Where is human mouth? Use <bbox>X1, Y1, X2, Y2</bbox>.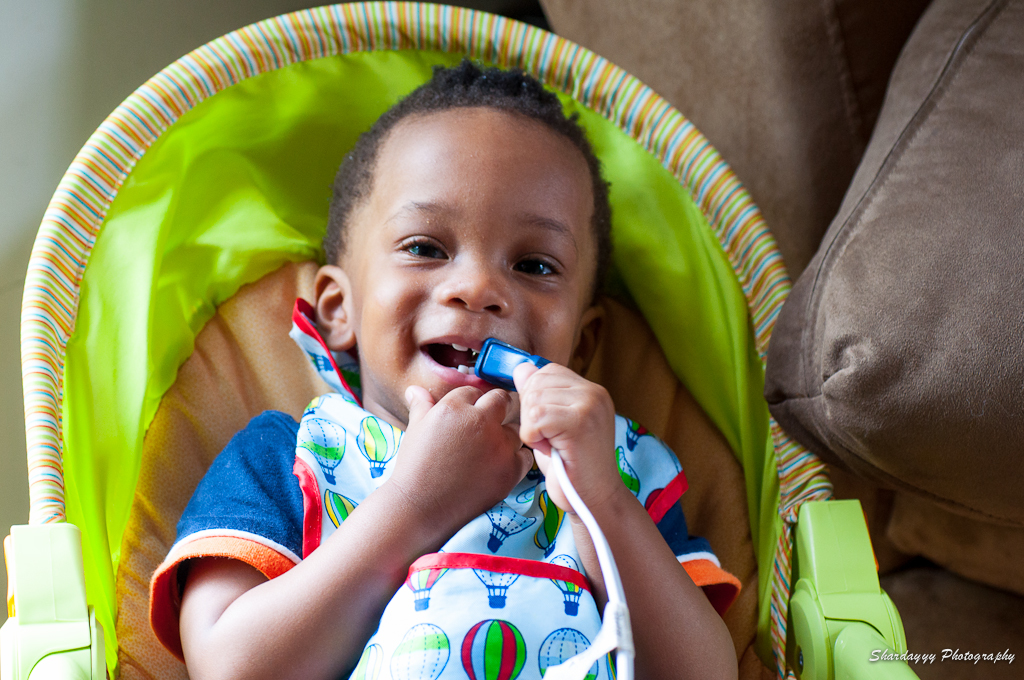
<bbox>417, 334, 492, 385</bbox>.
